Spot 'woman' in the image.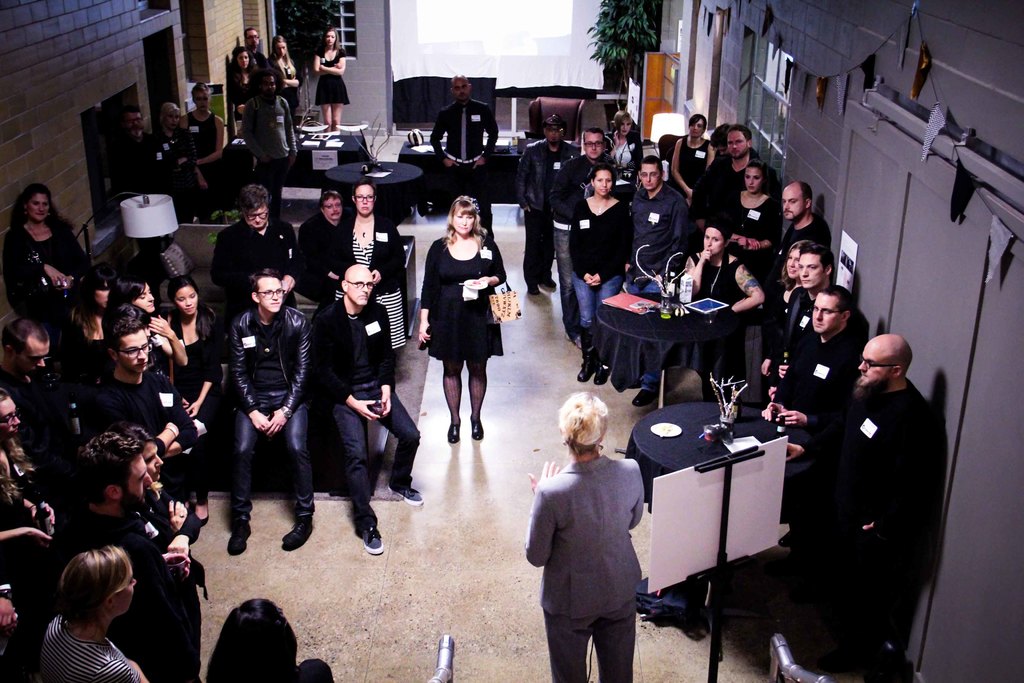
'woman' found at crop(35, 537, 147, 682).
